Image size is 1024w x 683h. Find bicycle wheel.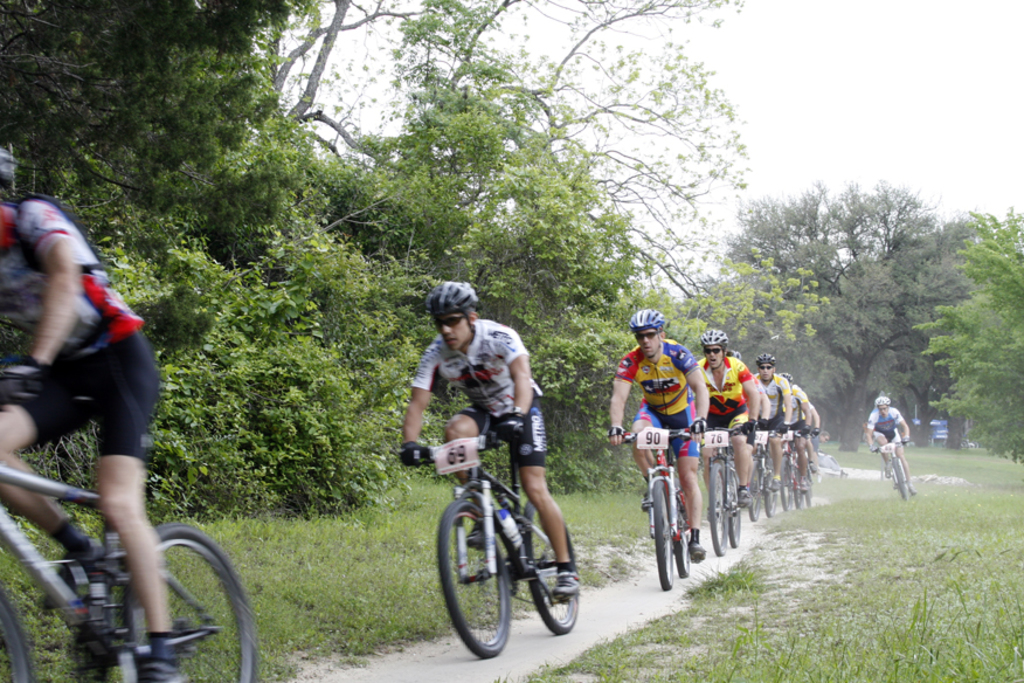
[0,584,28,682].
